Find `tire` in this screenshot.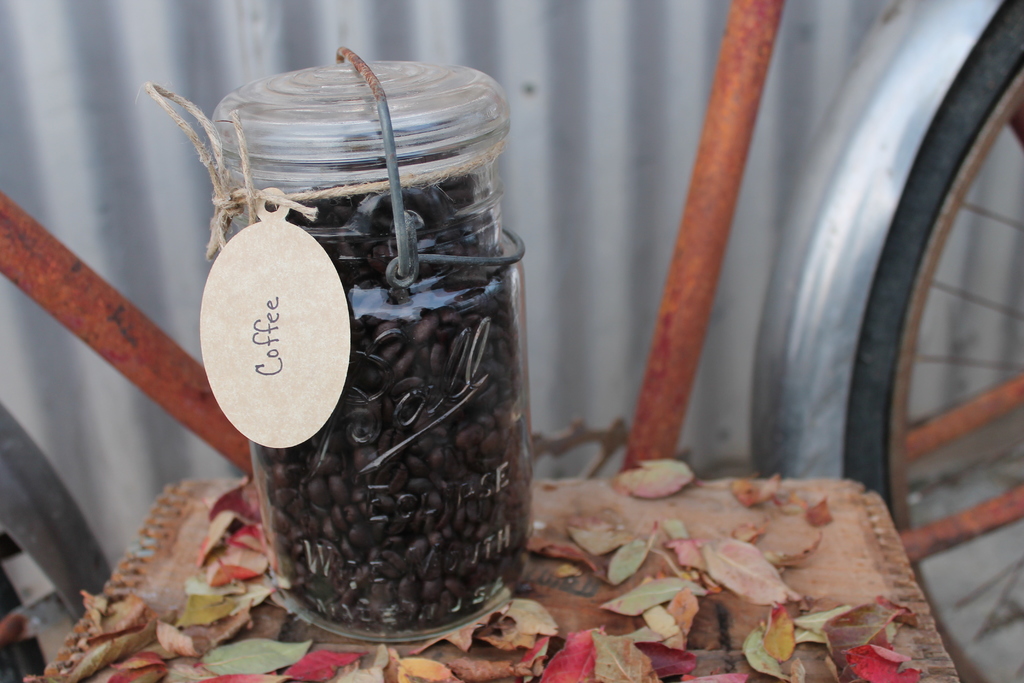
The bounding box for `tire` is [left=831, top=13, right=1022, bottom=611].
